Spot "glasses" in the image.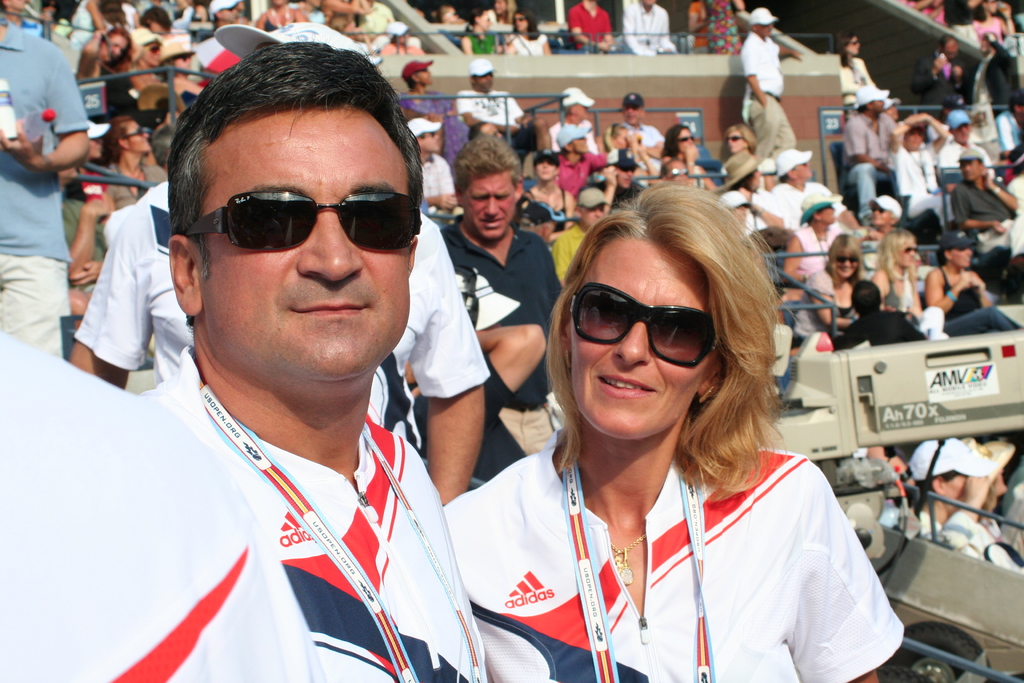
"glasses" found at select_region(836, 254, 863, 265).
